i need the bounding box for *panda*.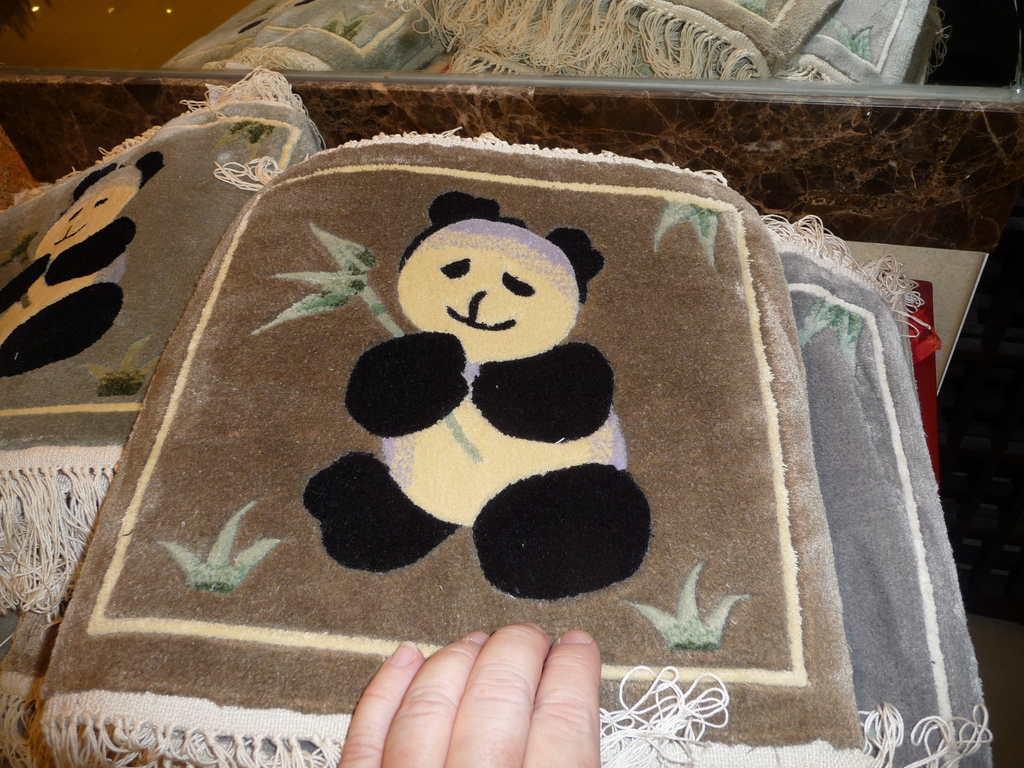
Here it is: [0, 156, 164, 377].
